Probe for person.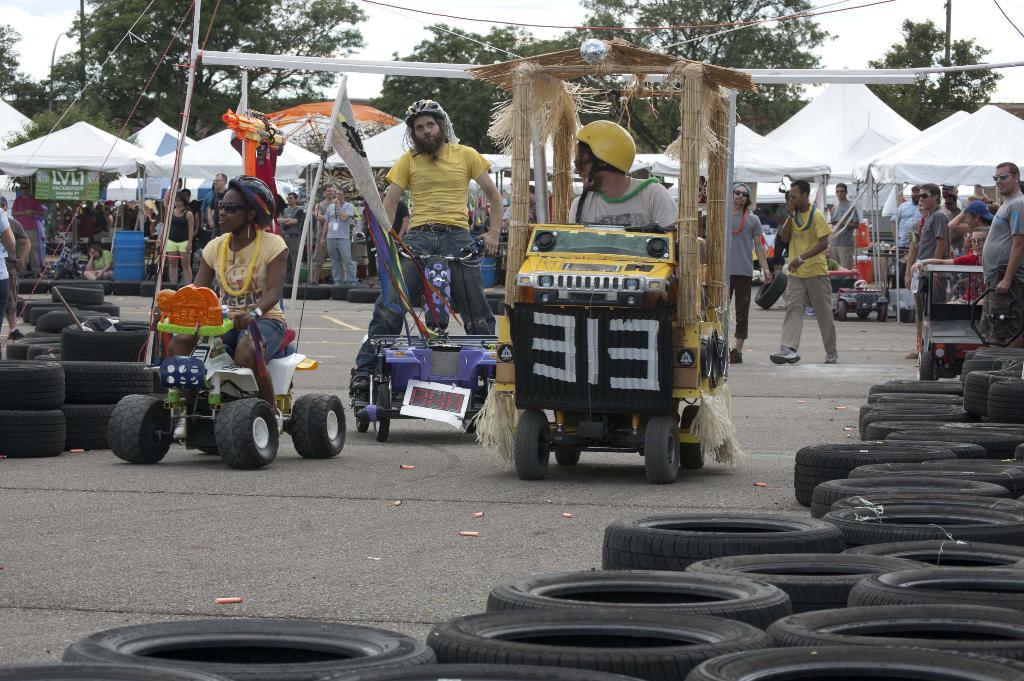
Probe result: <region>888, 183, 929, 282</region>.
